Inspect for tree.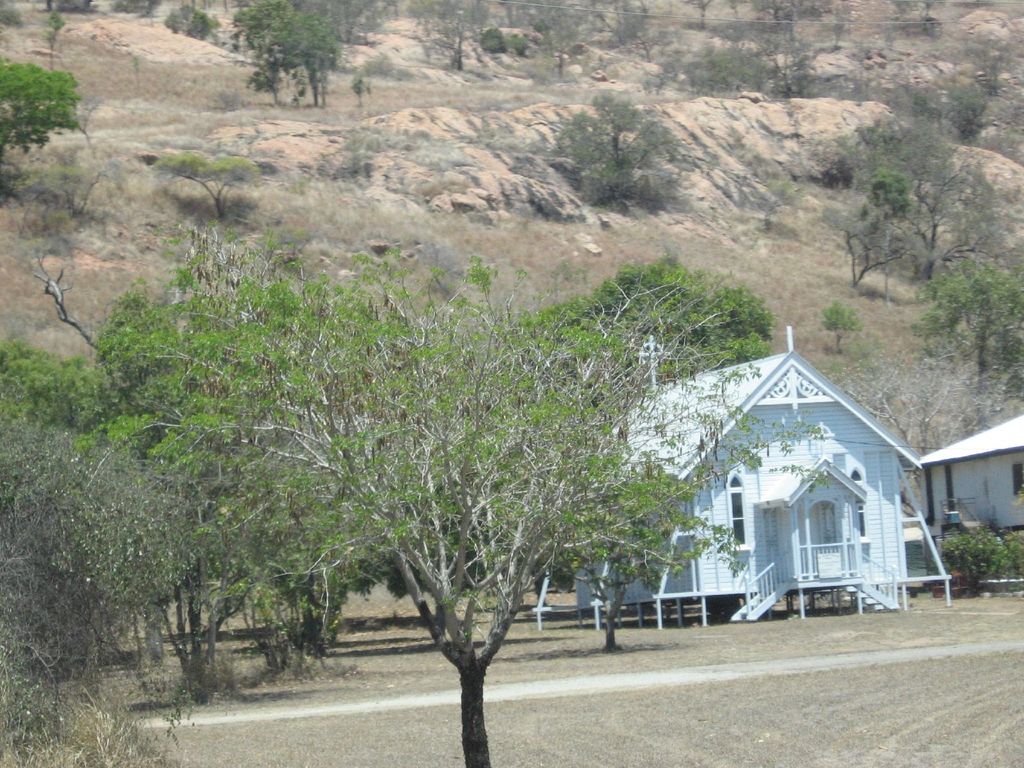
Inspection: x1=68, y1=239, x2=834, y2=767.
